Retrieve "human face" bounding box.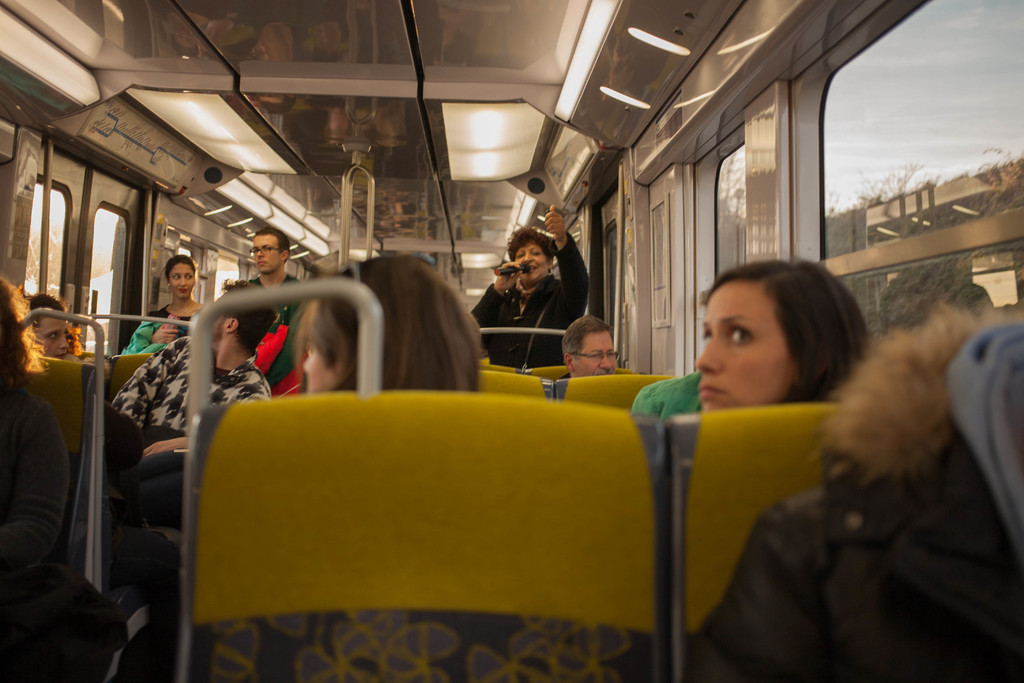
Bounding box: [x1=572, y1=332, x2=619, y2=378].
